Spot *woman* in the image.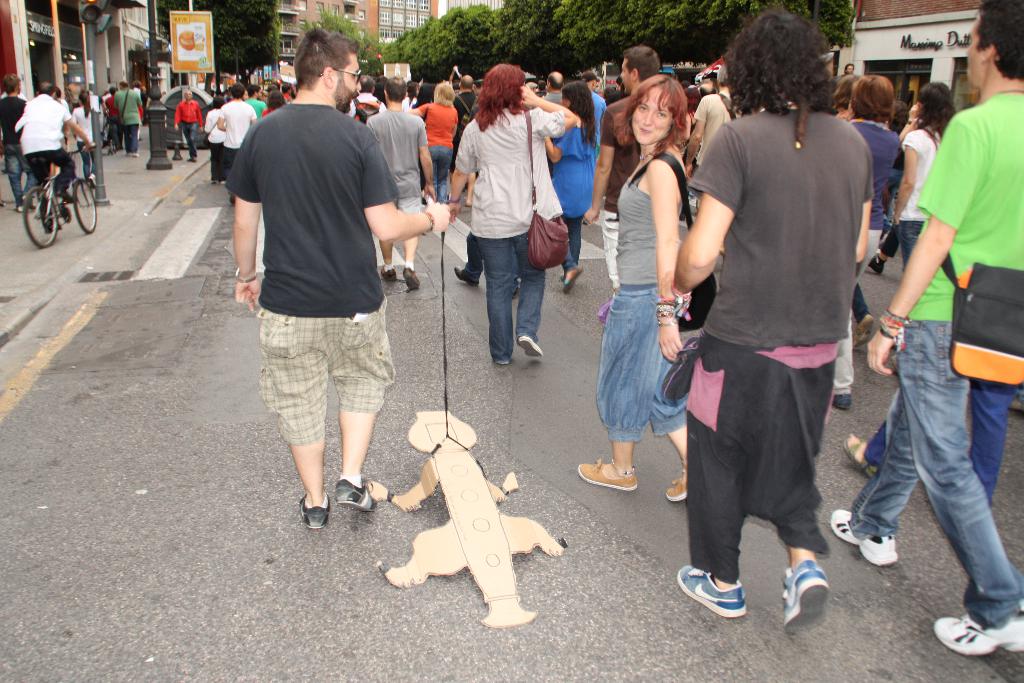
*woman* found at (x1=411, y1=81, x2=454, y2=202).
